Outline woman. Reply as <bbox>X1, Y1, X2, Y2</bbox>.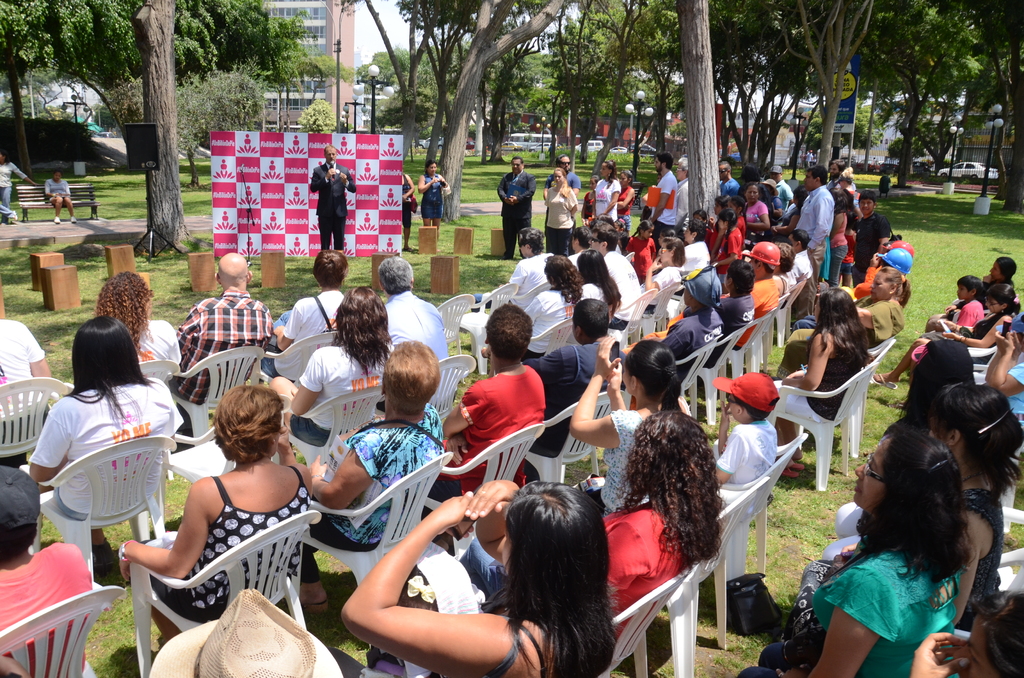
<bbox>928, 386, 1021, 627</bbox>.
